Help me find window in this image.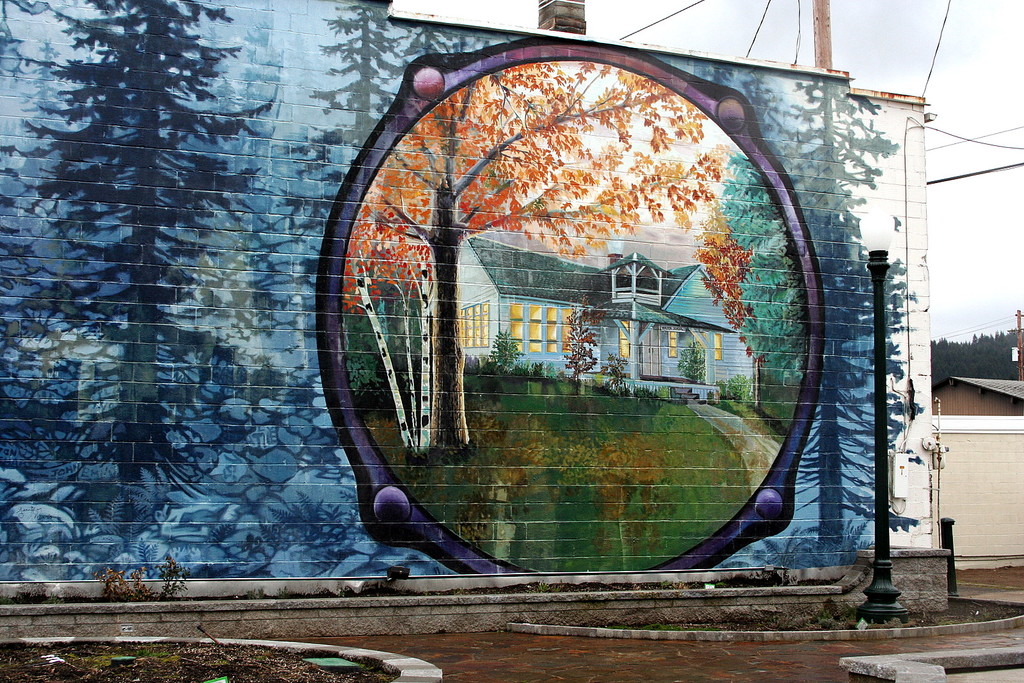
Found it: x1=618 y1=320 x2=635 y2=355.
